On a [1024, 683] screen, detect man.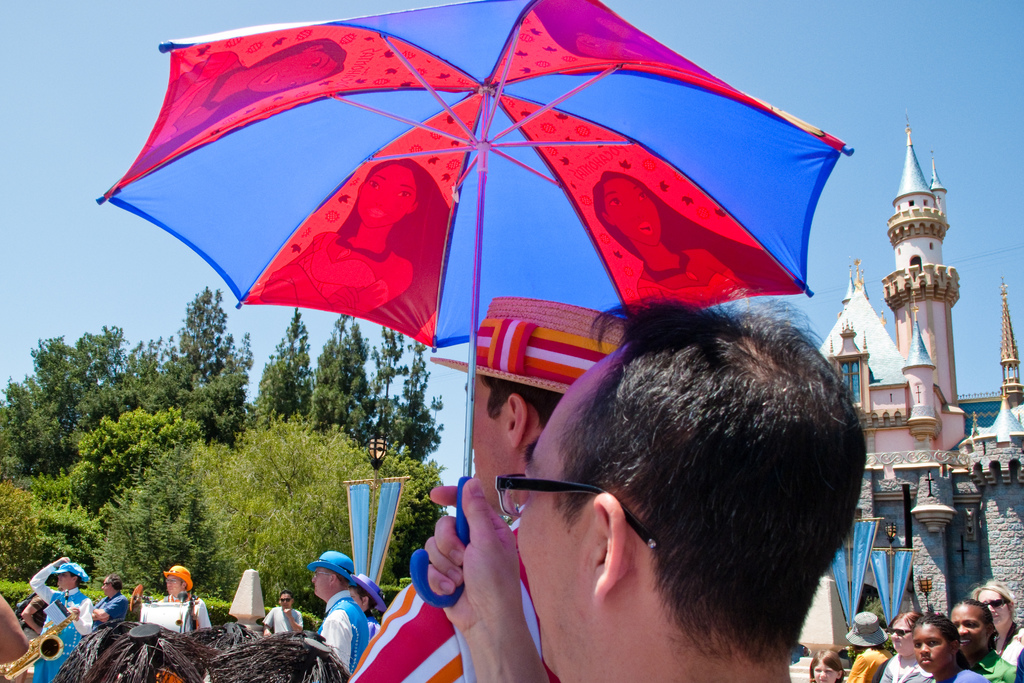
region(345, 572, 385, 638).
